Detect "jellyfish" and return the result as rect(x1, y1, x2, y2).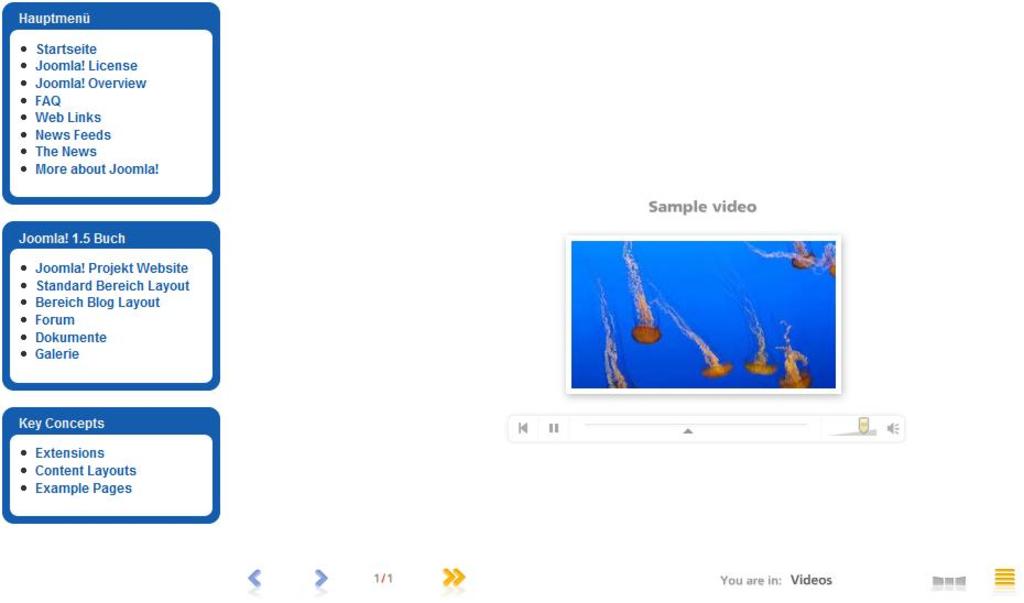
rect(745, 237, 818, 271).
